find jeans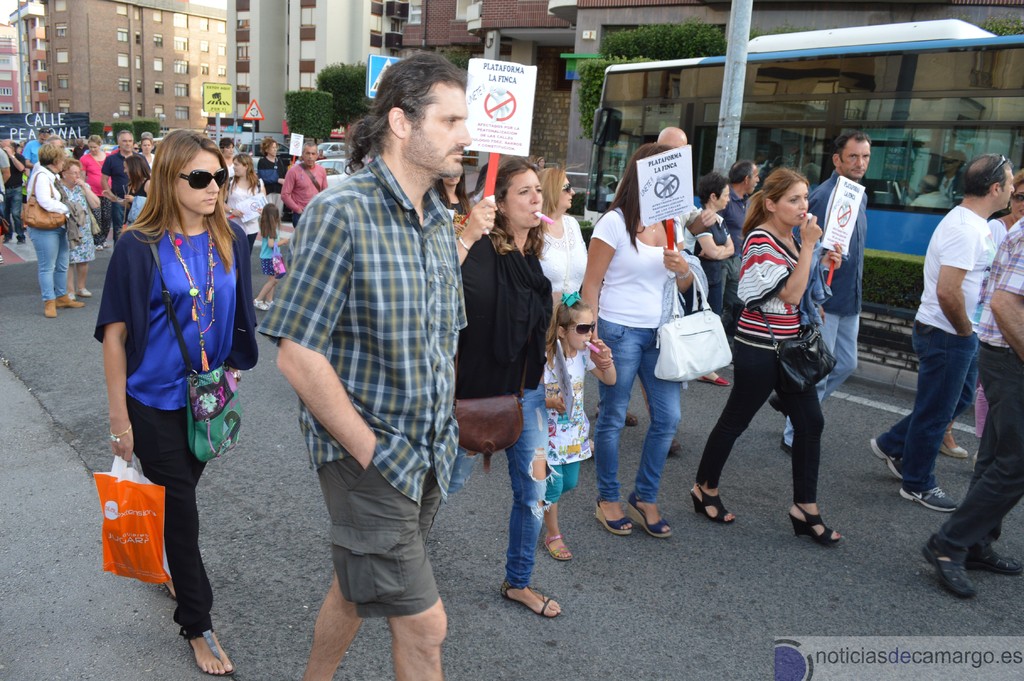
region(449, 381, 543, 589)
